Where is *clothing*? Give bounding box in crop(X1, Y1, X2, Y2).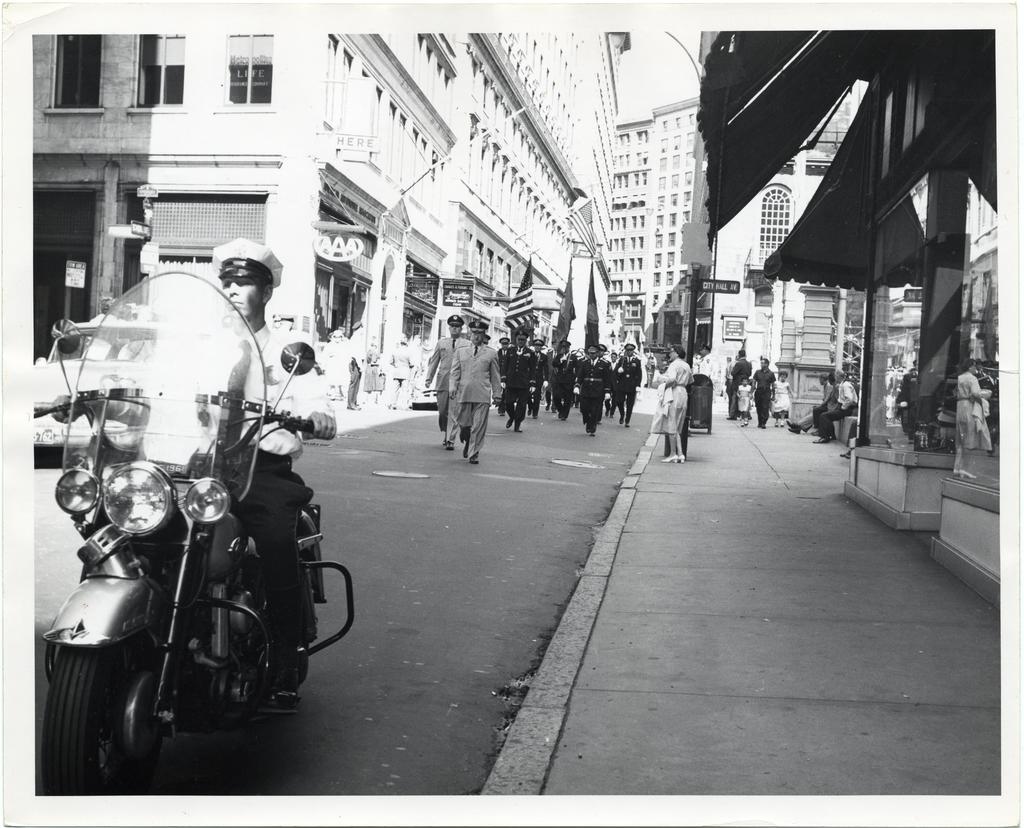
crop(774, 378, 790, 410).
